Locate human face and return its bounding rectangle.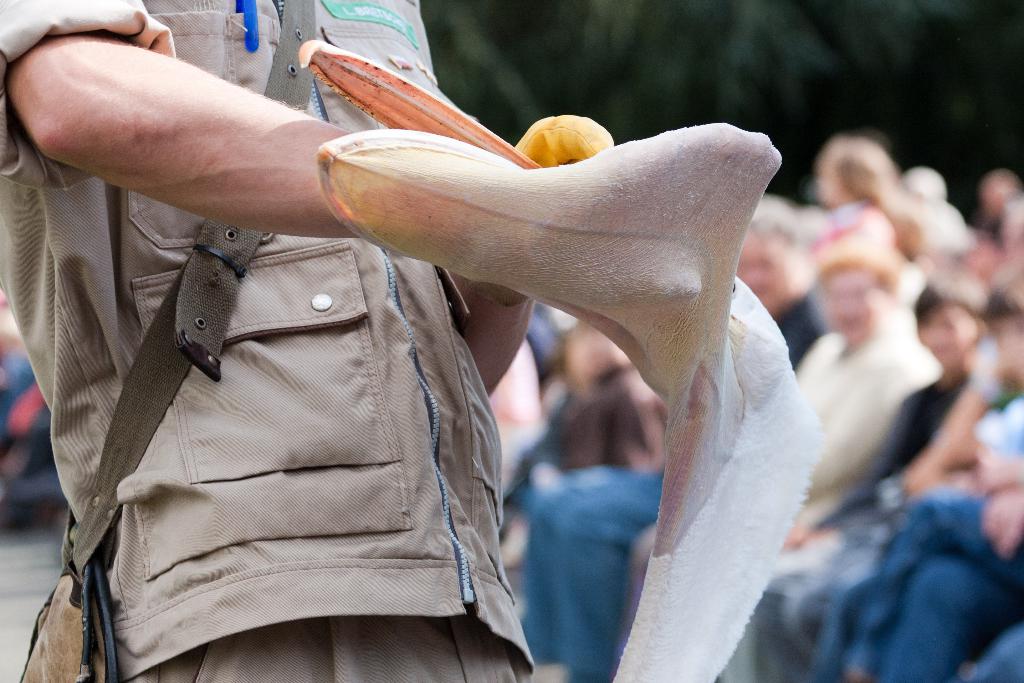
[left=923, top=304, right=979, bottom=365].
